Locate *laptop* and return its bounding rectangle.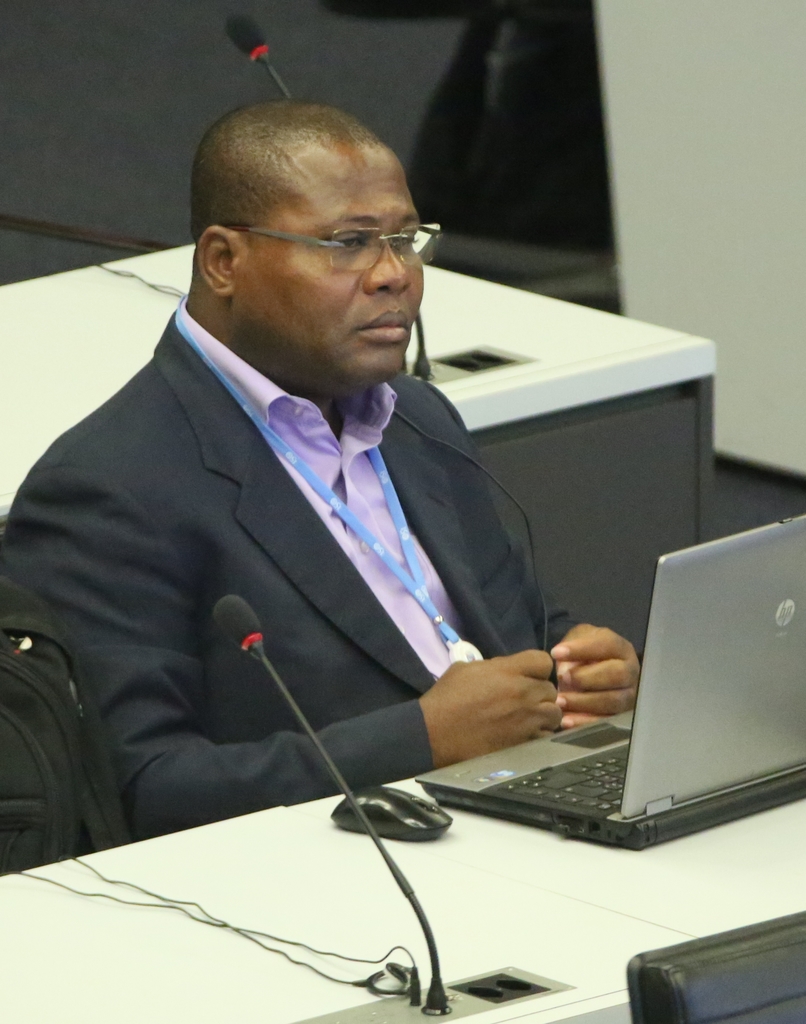
Rect(414, 550, 786, 854).
